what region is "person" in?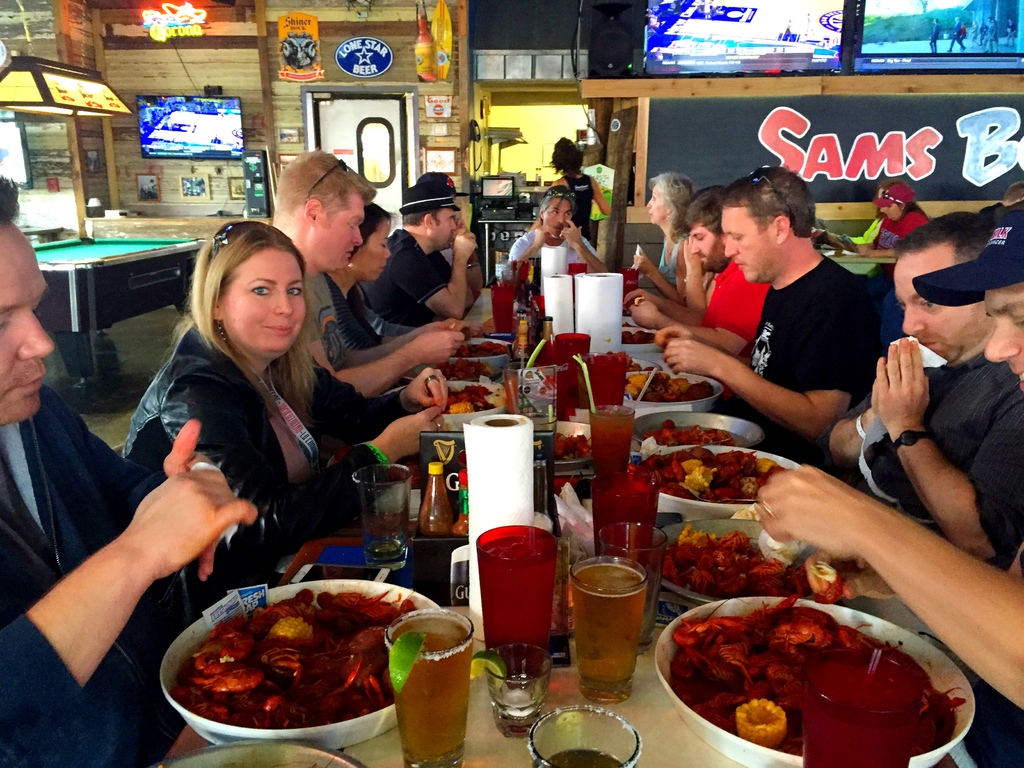
BBox(551, 132, 611, 244).
